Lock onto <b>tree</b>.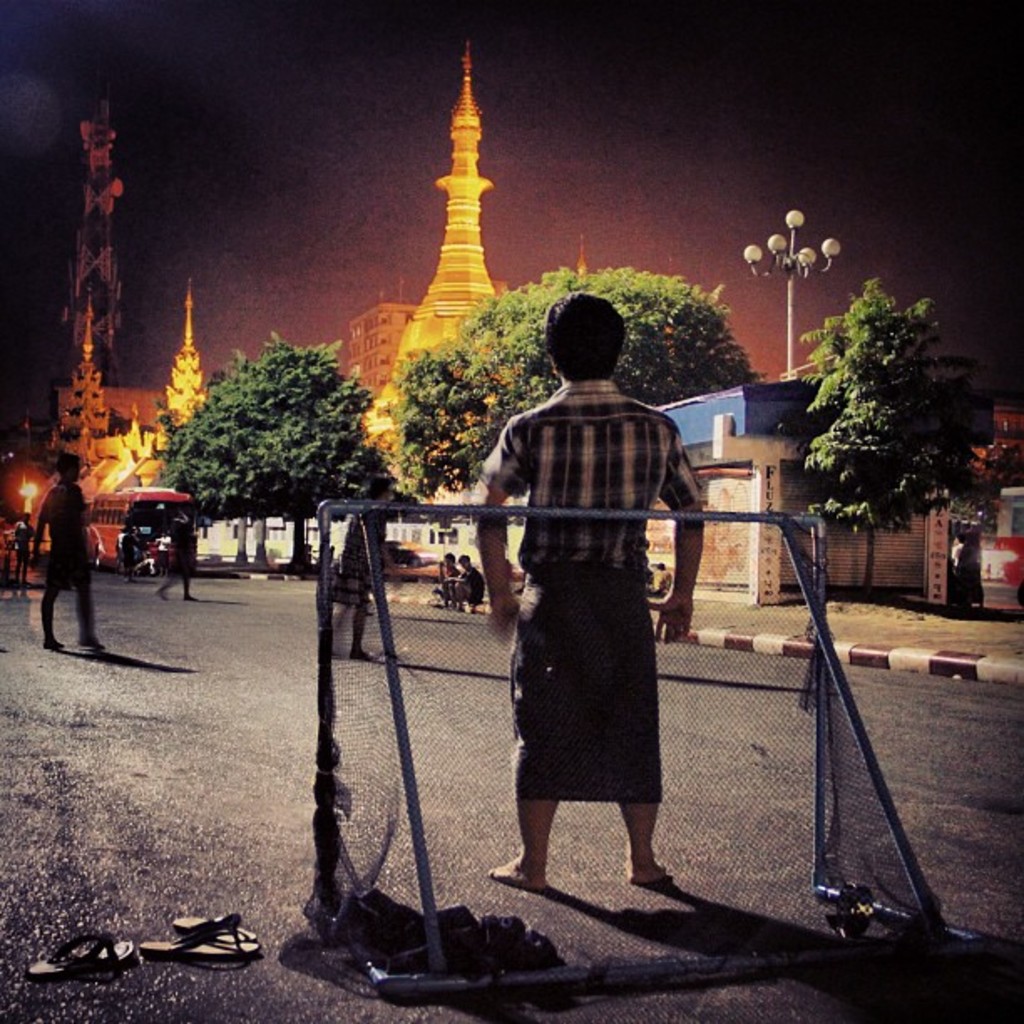
Locked: x1=125, y1=328, x2=390, y2=589.
